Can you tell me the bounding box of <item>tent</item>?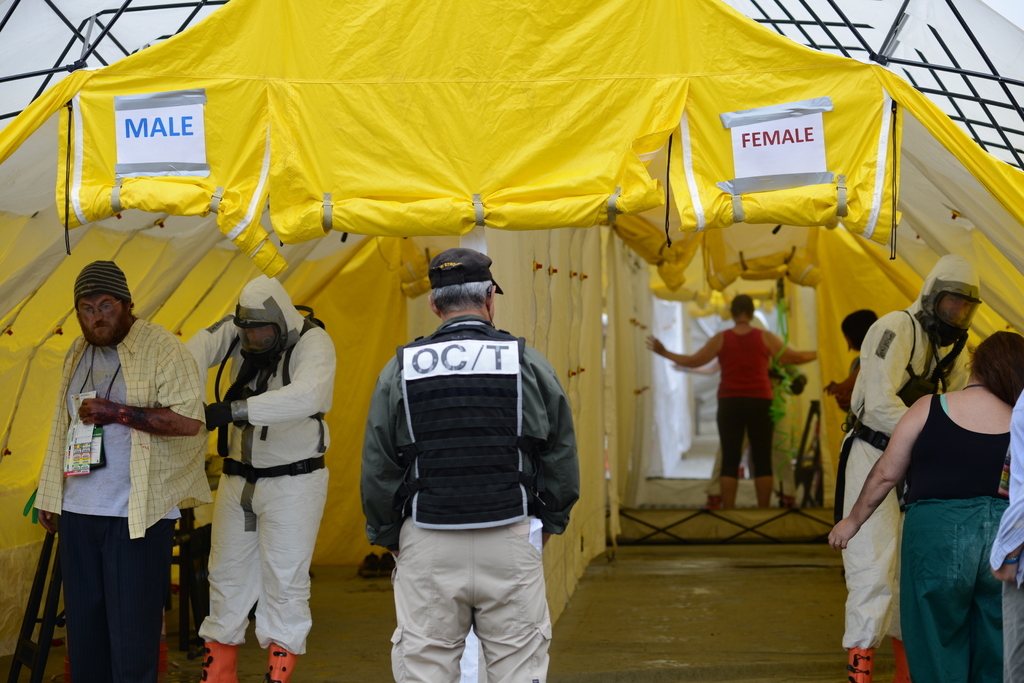
pyautogui.locateOnScreen(0, 0, 1013, 550).
